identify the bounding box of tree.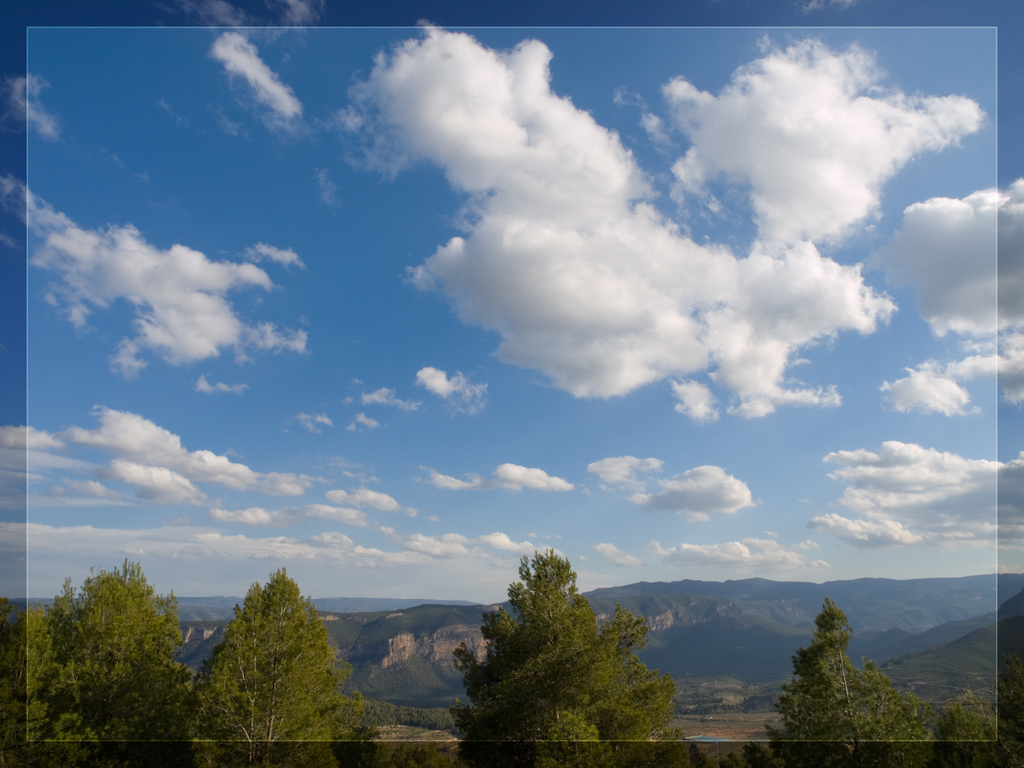
{"x1": 460, "y1": 555, "x2": 652, "y2": 745}.
